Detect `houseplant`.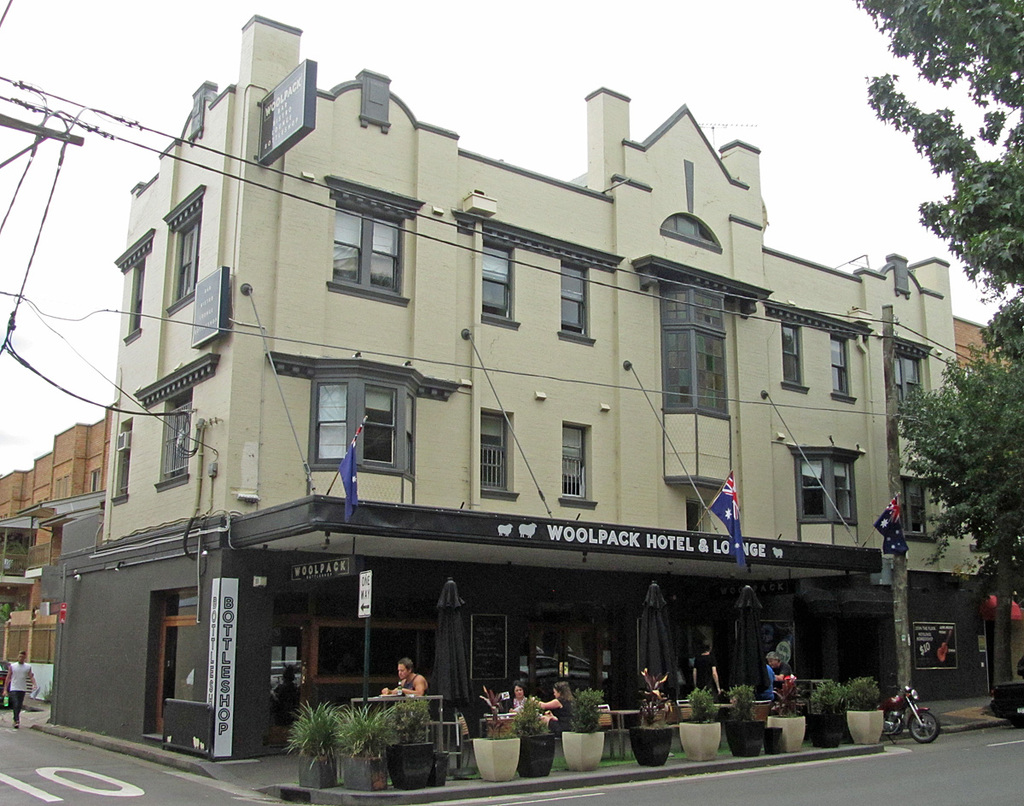
Detected at <region>674, 683, 721, 762</region>.
